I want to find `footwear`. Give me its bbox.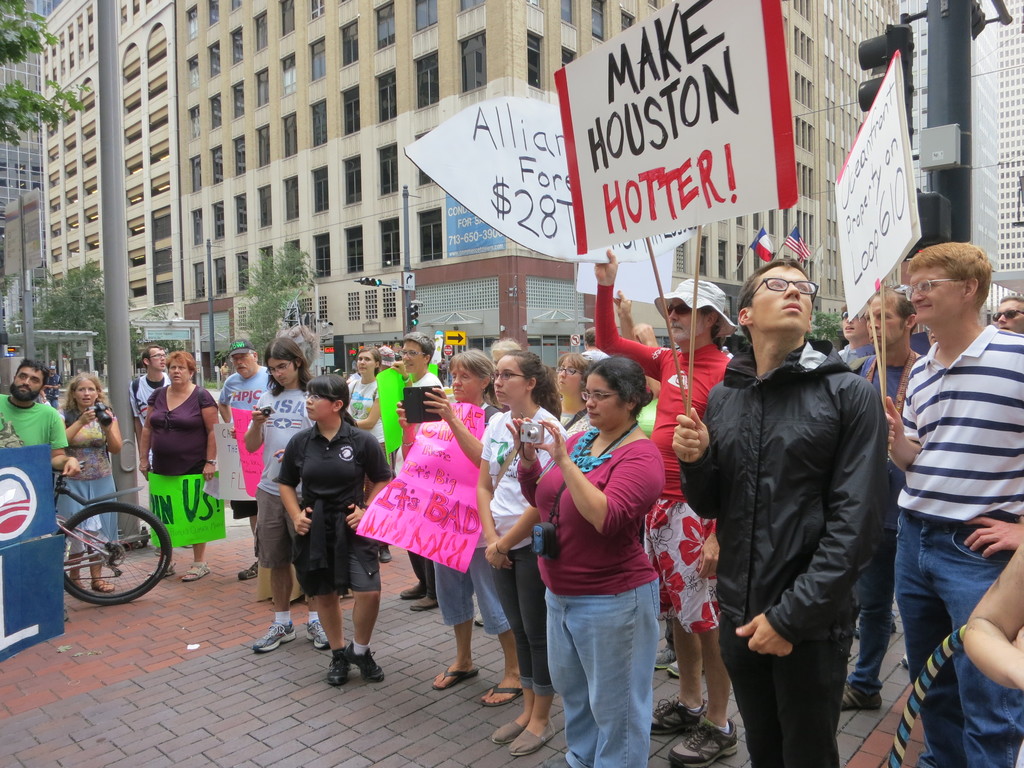
locate(330, 644, 351, 691).
